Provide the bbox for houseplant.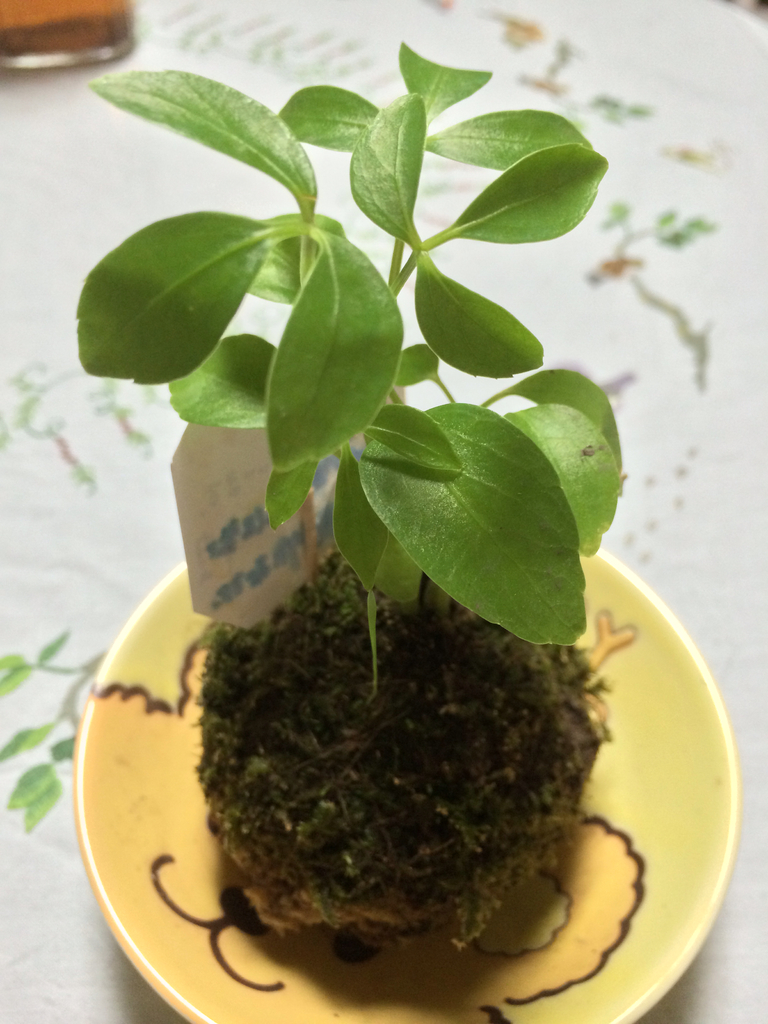
77, 43, 640, 970.
